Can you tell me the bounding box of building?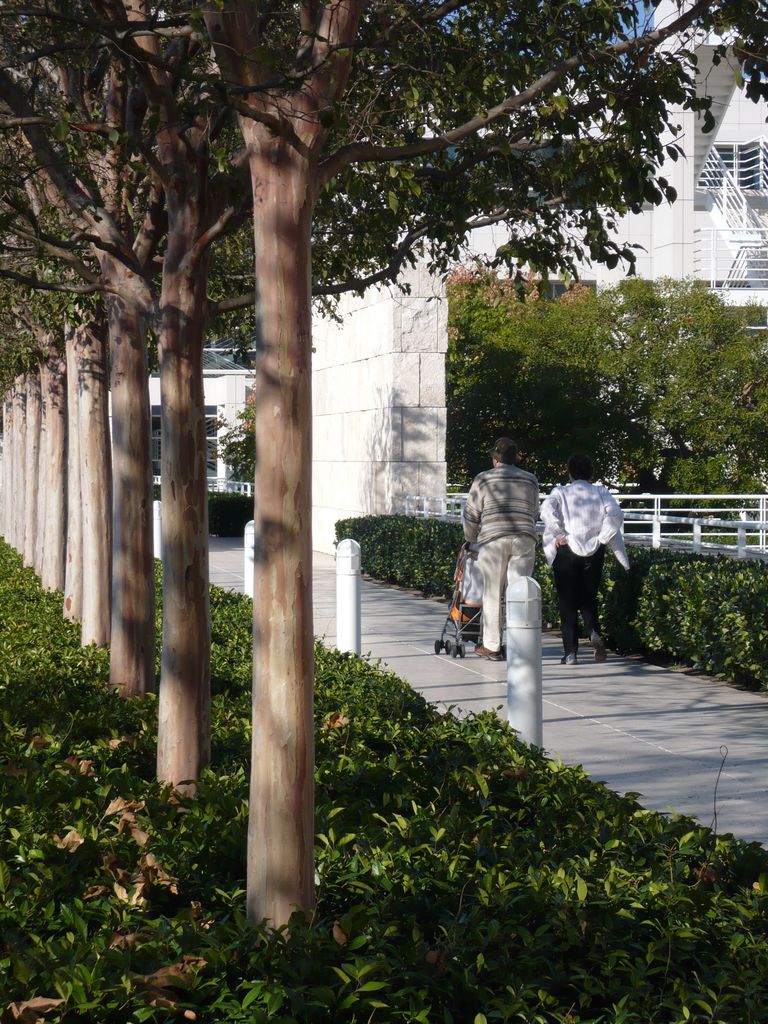
{"left": 145, "top": 0, "right": 767, "bottom": 570}.
